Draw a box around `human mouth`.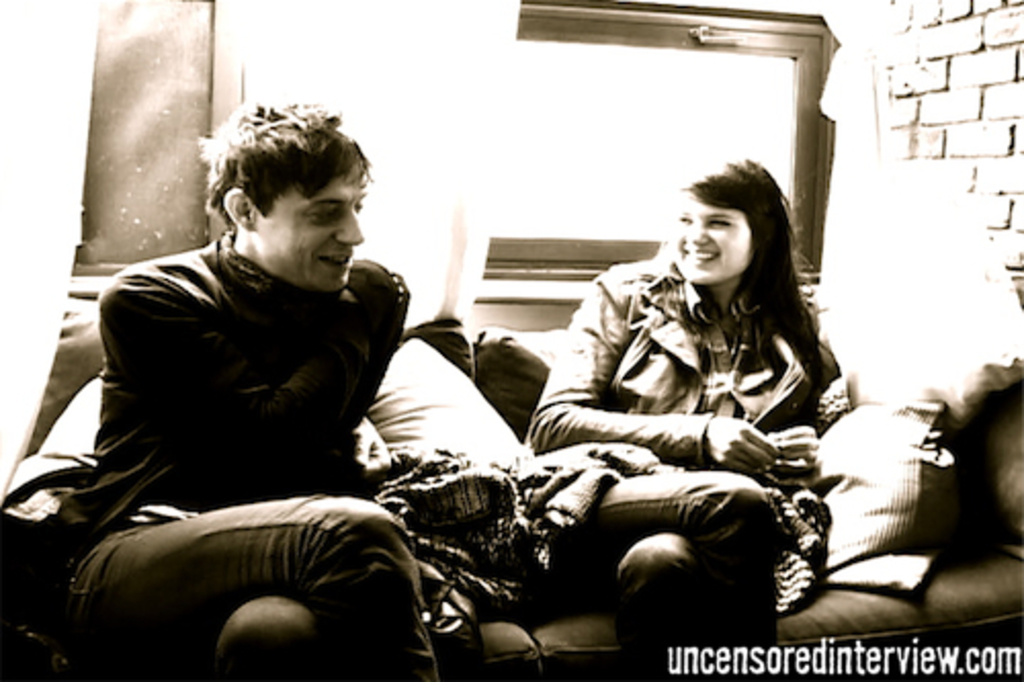
bbox(684, 248, 719, 264).
